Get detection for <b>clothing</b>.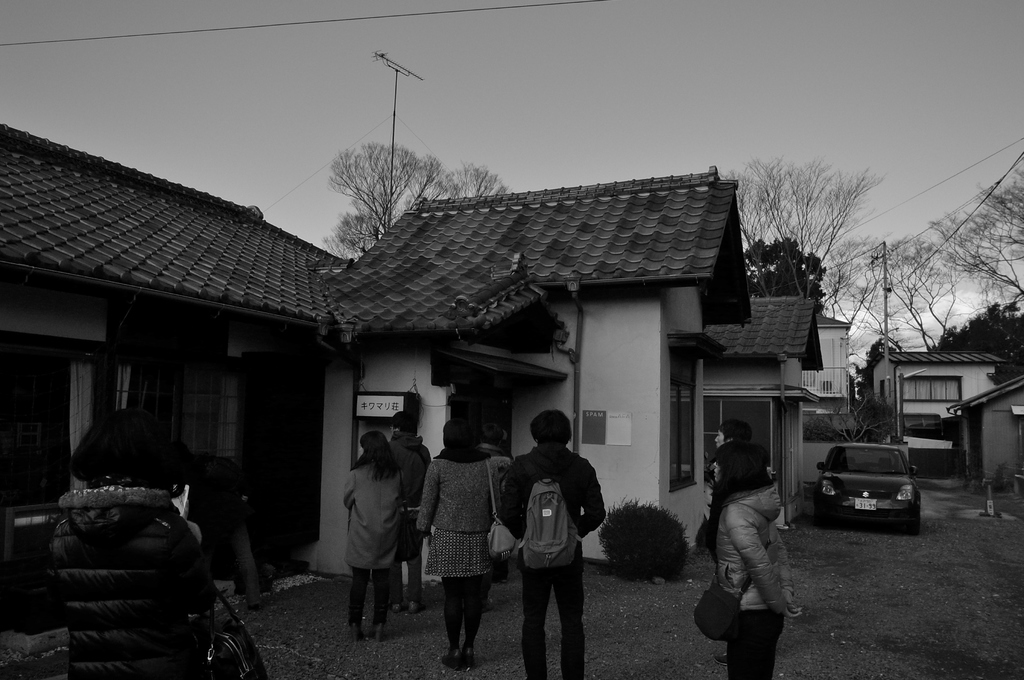
Detection: l=502, t=443, r=604, b=677.
